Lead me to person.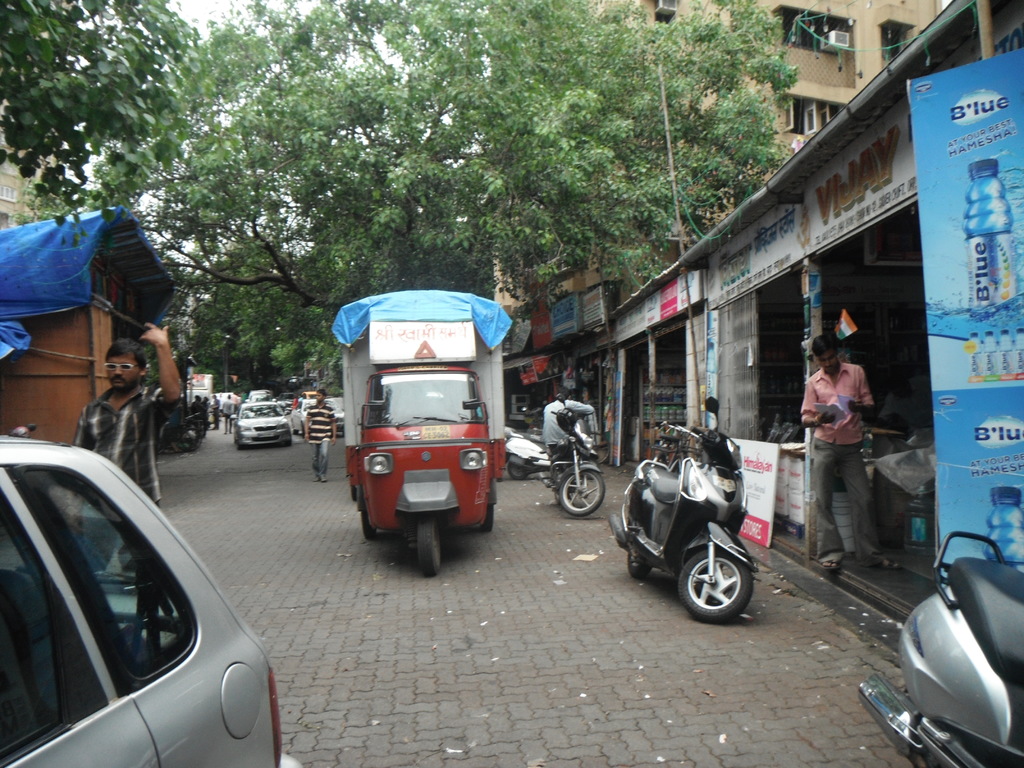
Lead to <region>801, 330, 899, 573</region>.
